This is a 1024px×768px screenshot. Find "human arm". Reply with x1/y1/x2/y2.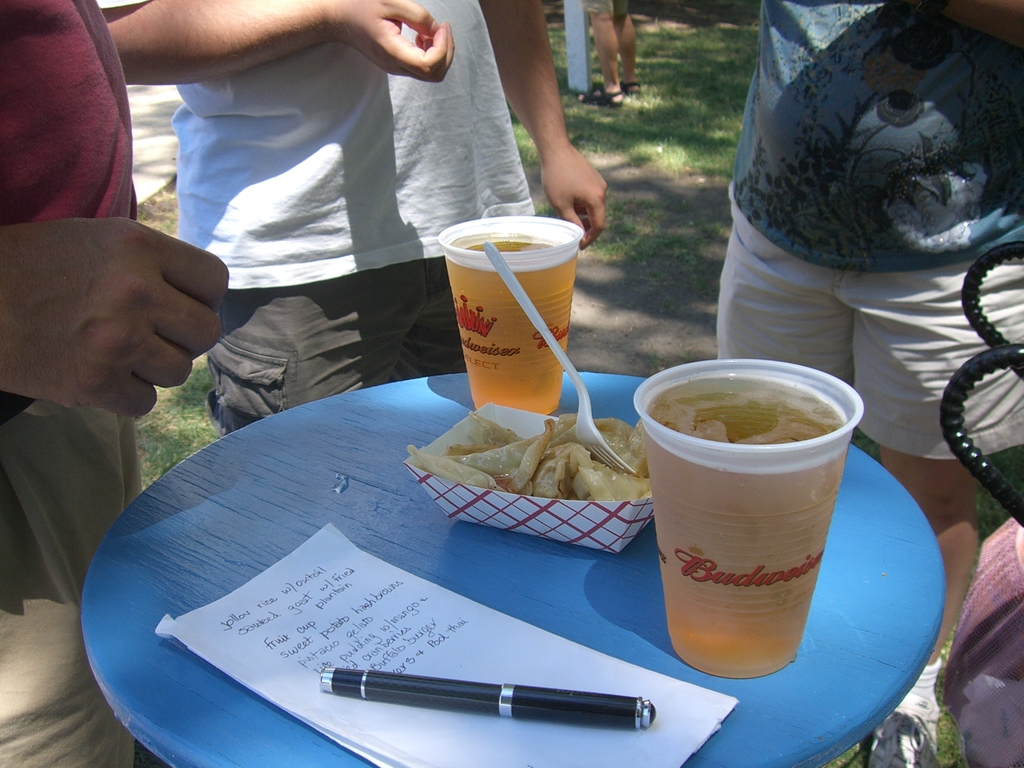
0/236/239/426.
